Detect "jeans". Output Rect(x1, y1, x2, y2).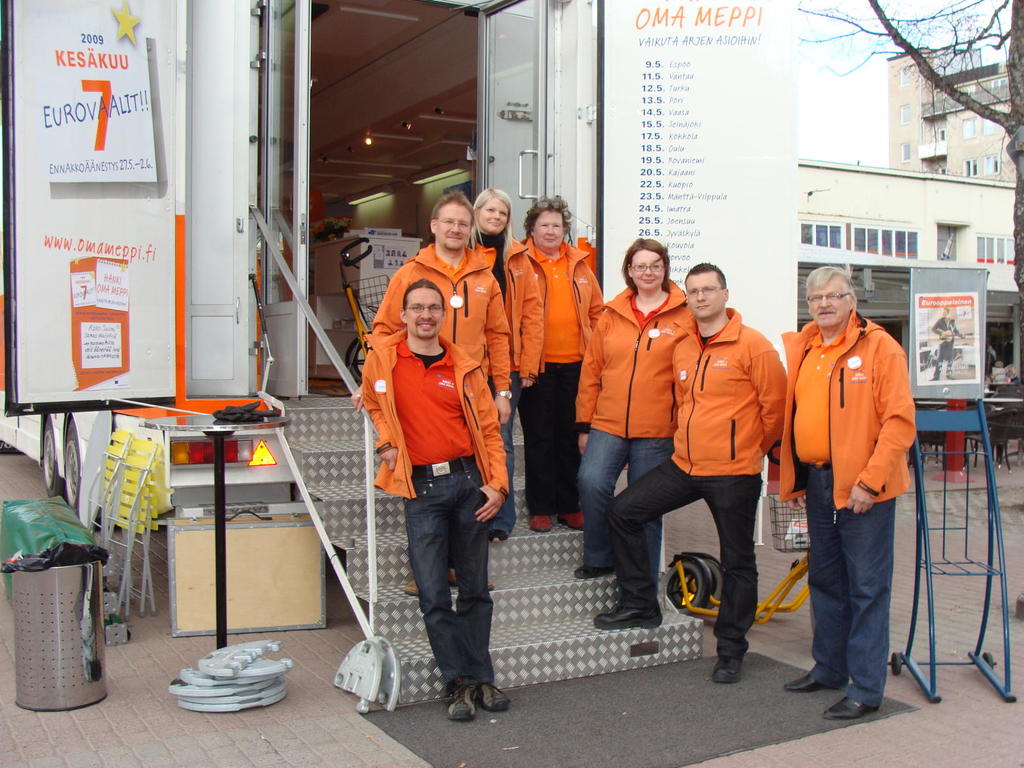
Rect(394, 481, 499, 719).
